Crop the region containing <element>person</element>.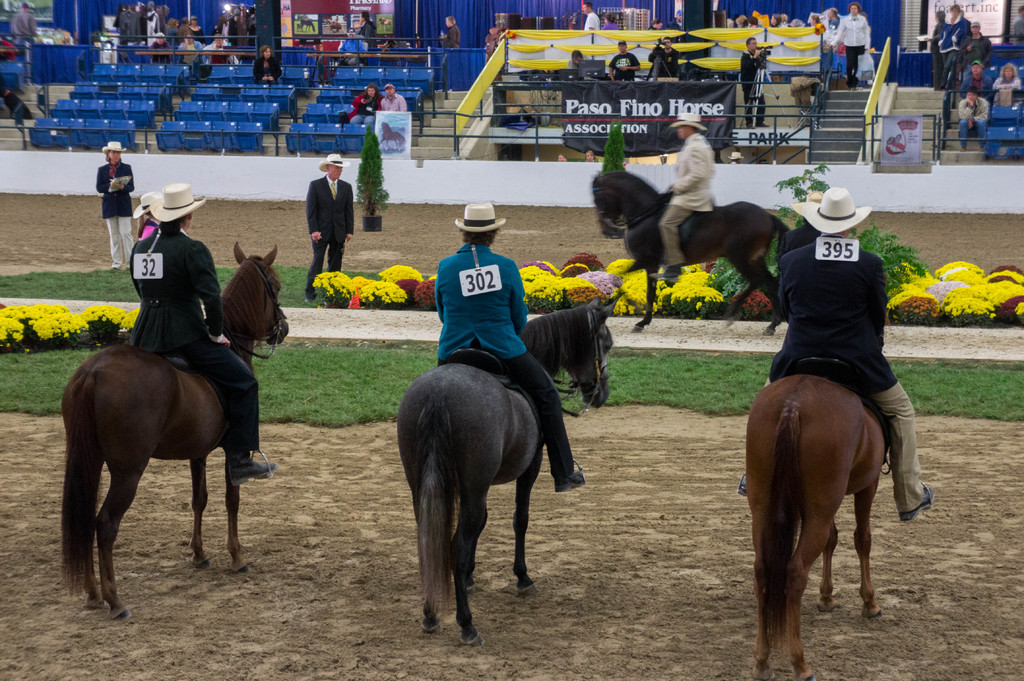
Crop region: detection(433, 195, 586, 493).
